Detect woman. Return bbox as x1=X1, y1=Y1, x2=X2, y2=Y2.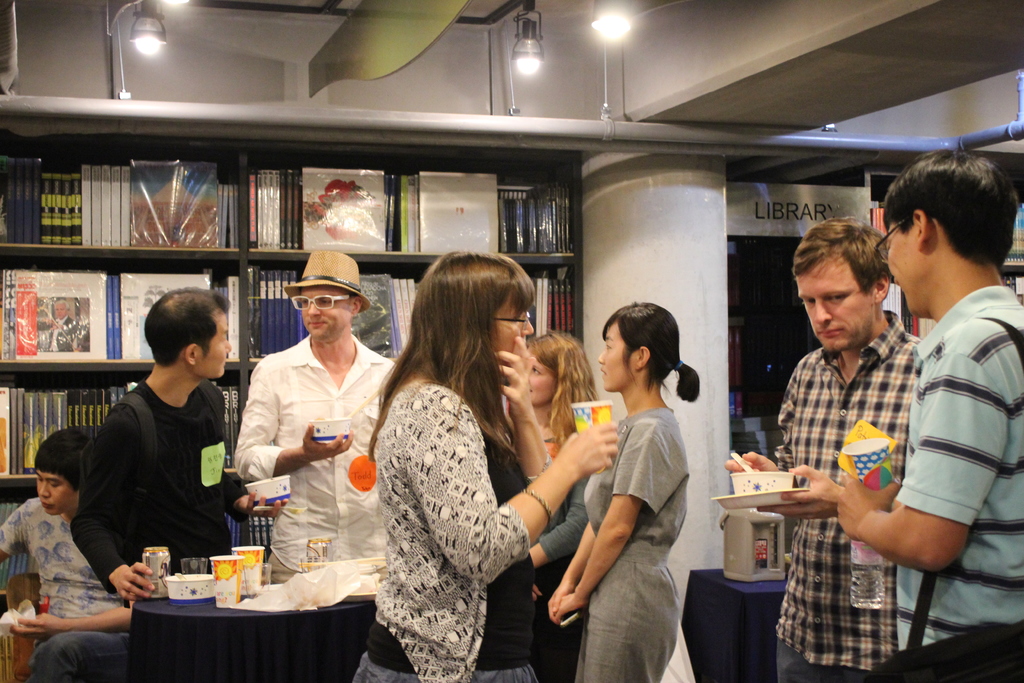
x1=527, y1=329, x2=601, y2=682.
